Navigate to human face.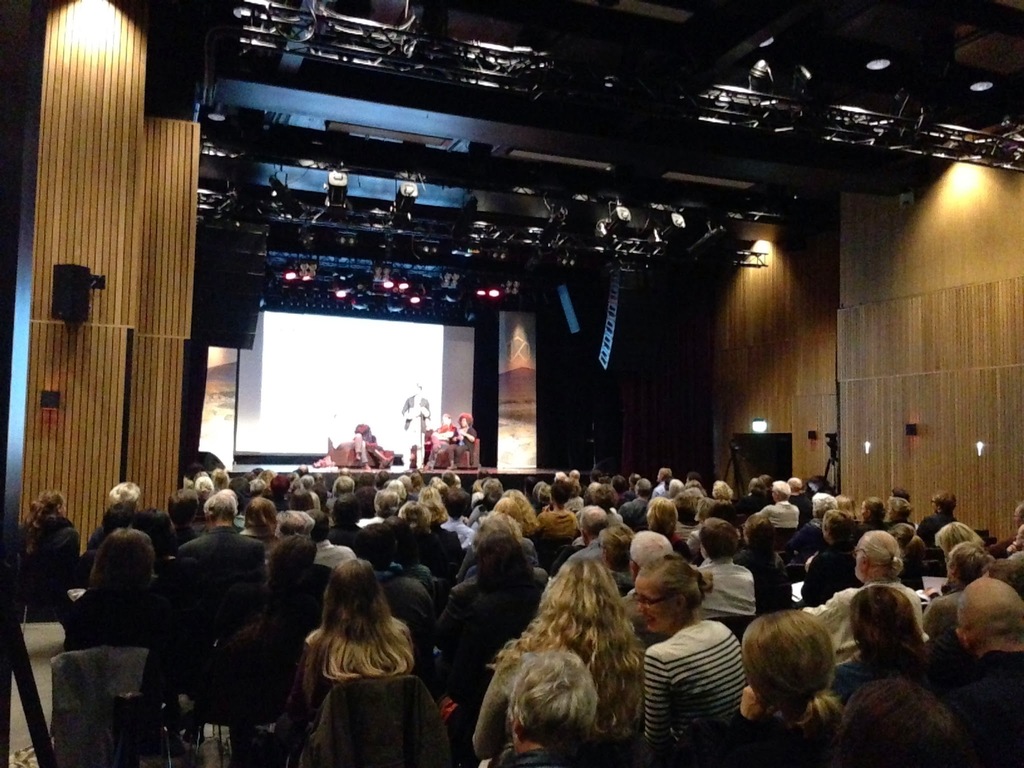
Navigation target: <region>291, 488, 312, 507</region>.
